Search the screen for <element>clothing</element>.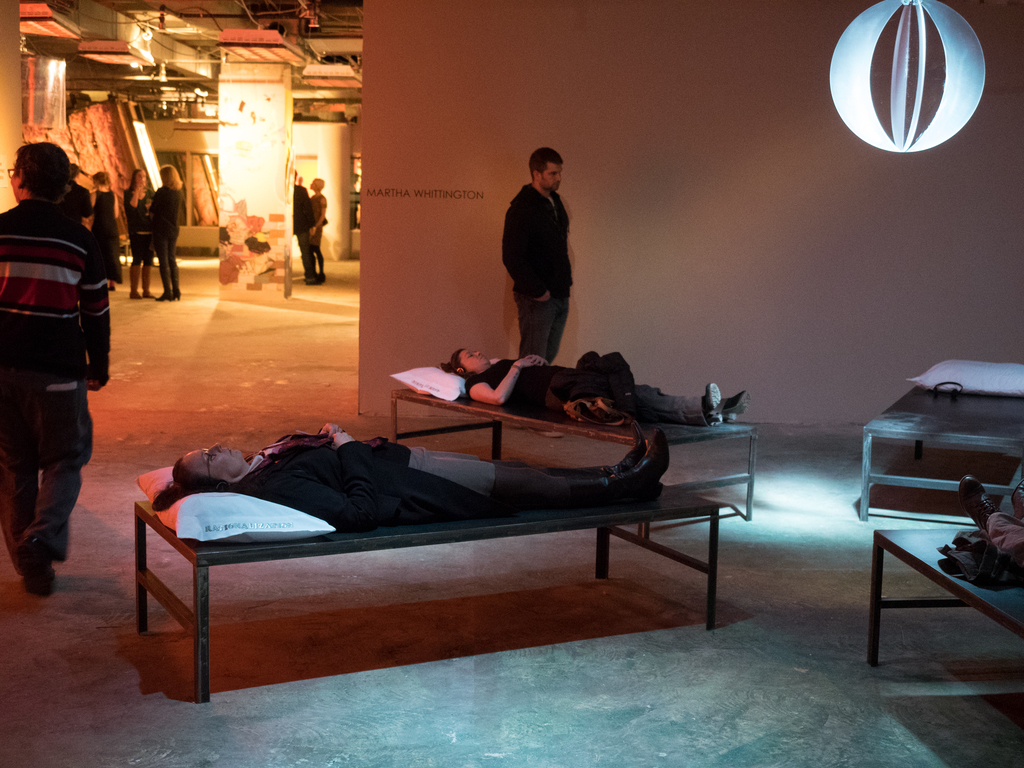
Found at left=0, top=190, right=114, bottom=566.
